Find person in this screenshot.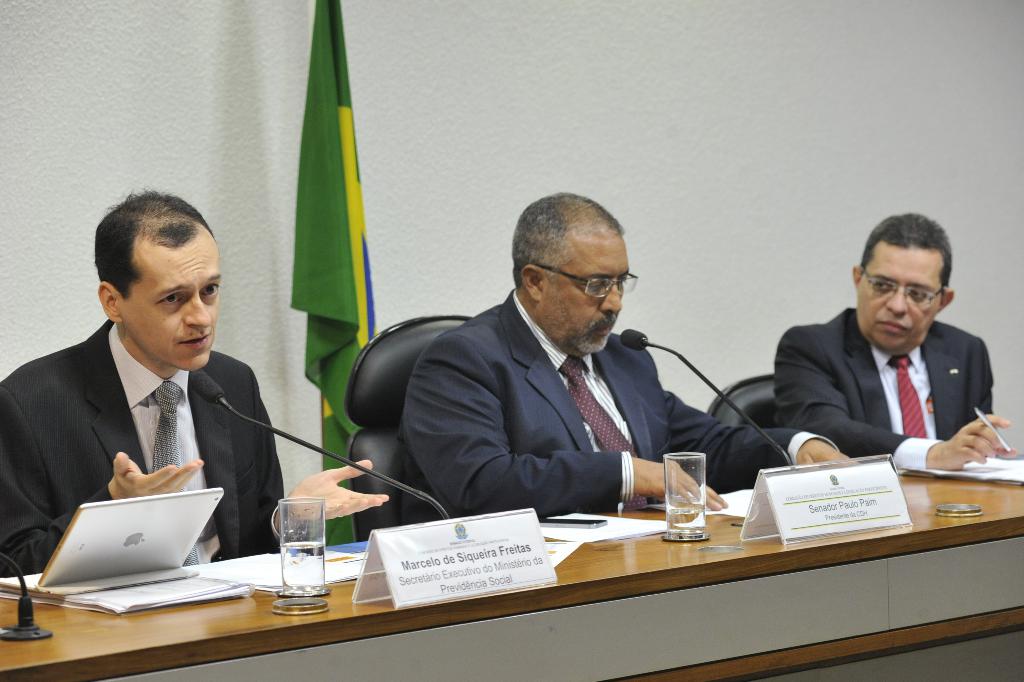
The bounding box for person is <bbox>403, 195, 854, 513</bbox>.
